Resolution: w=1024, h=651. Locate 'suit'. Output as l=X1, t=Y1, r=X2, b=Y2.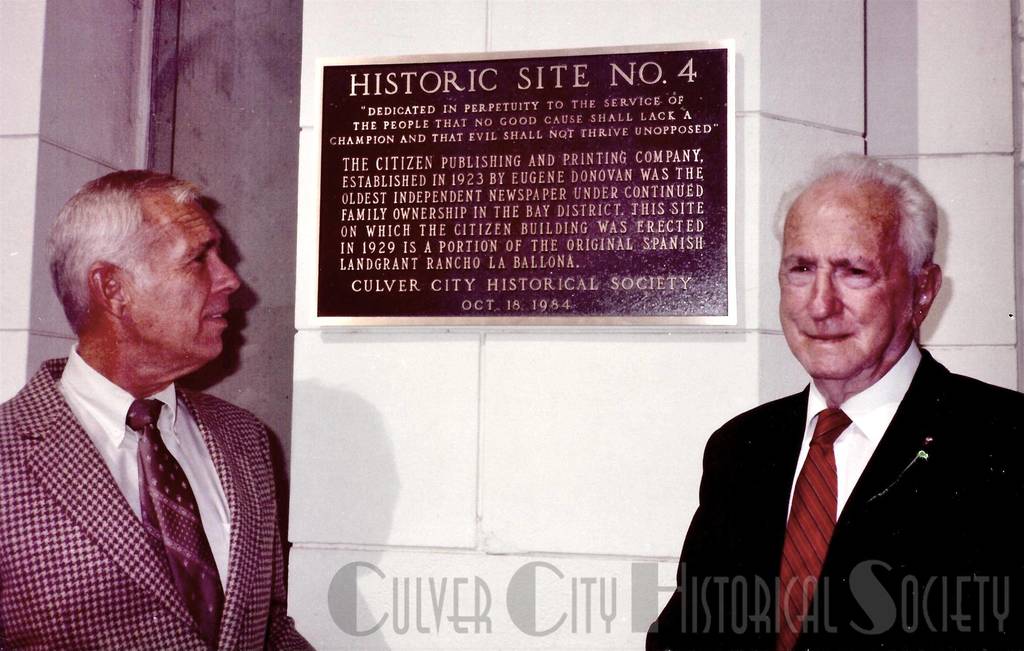
l=1, t=262, r=285, b=650.
